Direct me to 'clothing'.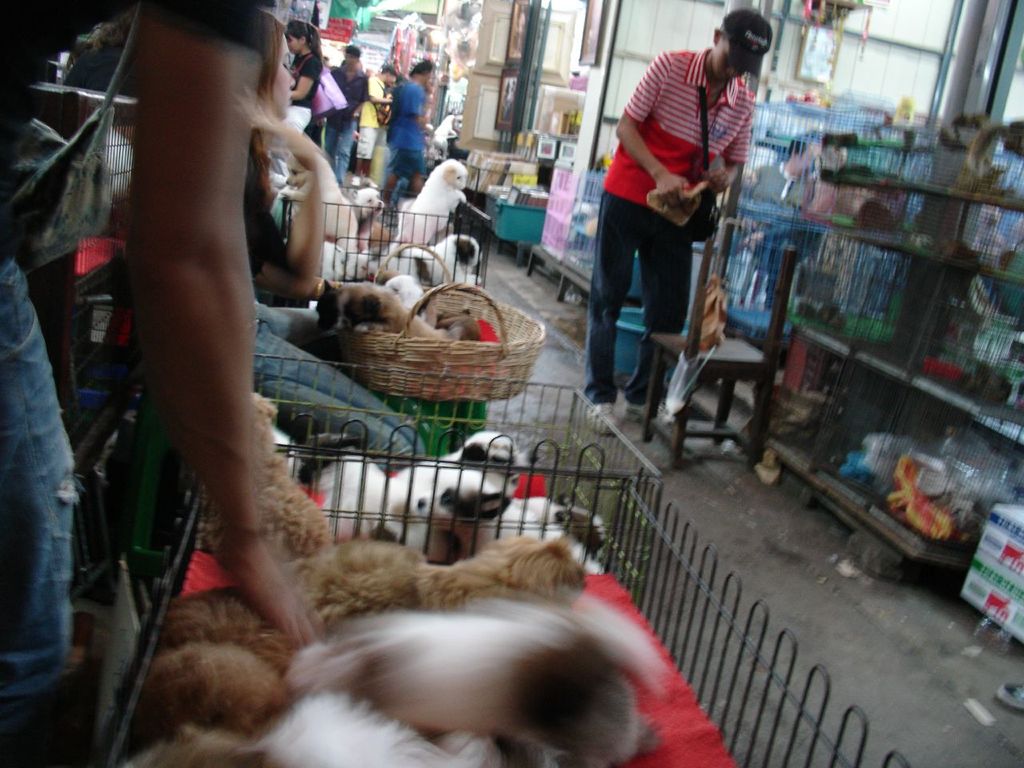
Direction: [325,62,367,182].
